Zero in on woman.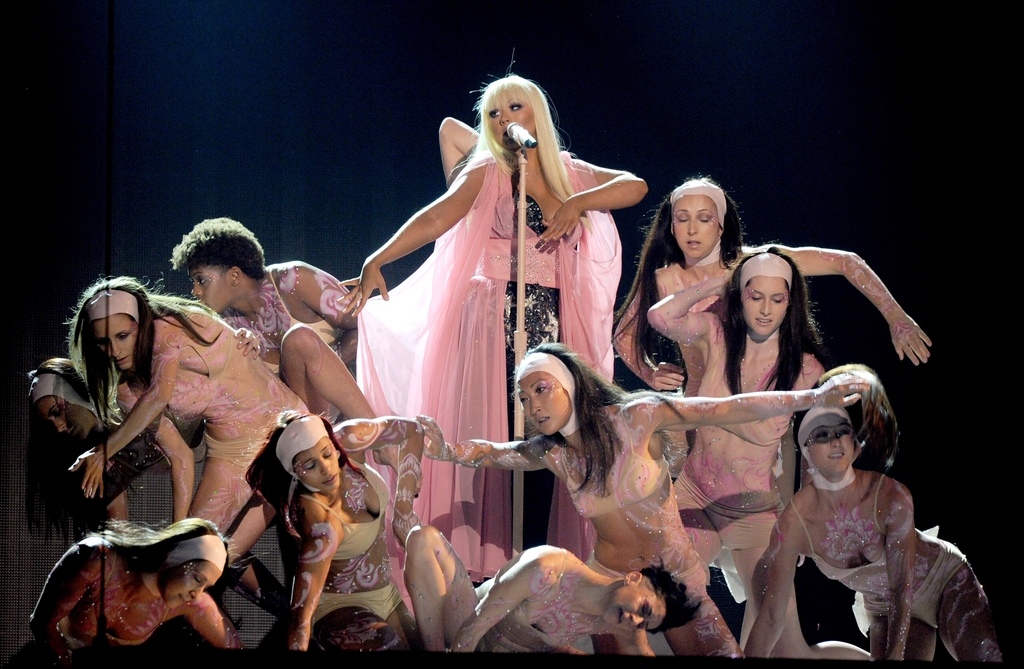
Zeroed in: [419, 343, 868, 656].
